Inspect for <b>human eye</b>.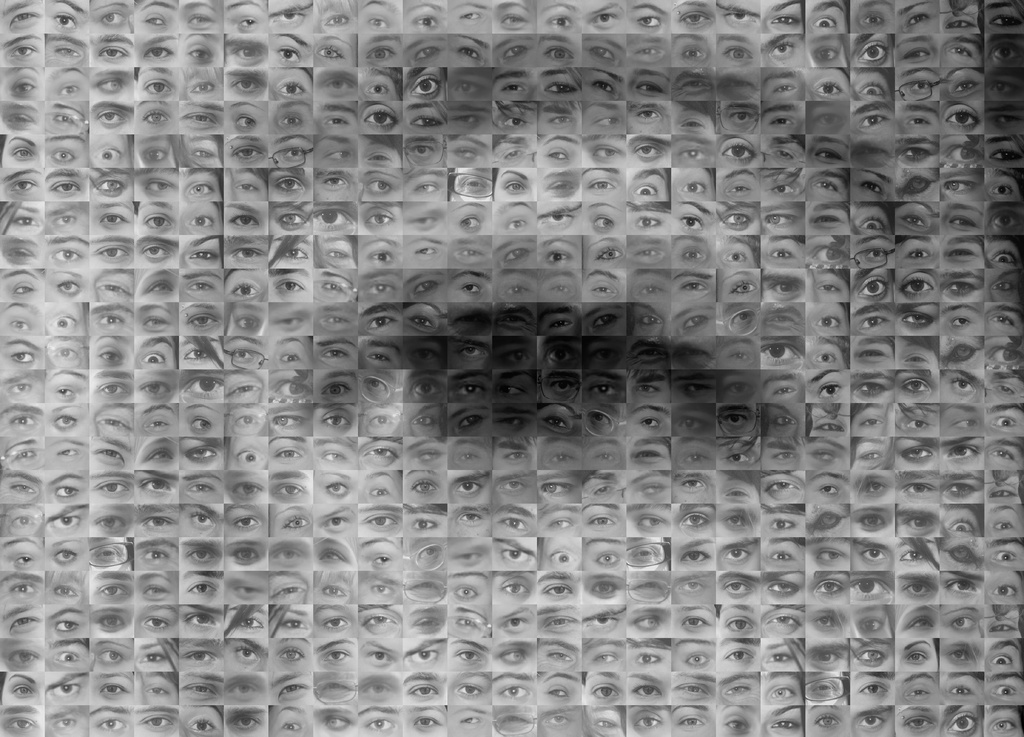
Inspection: 324,176,348,190.
